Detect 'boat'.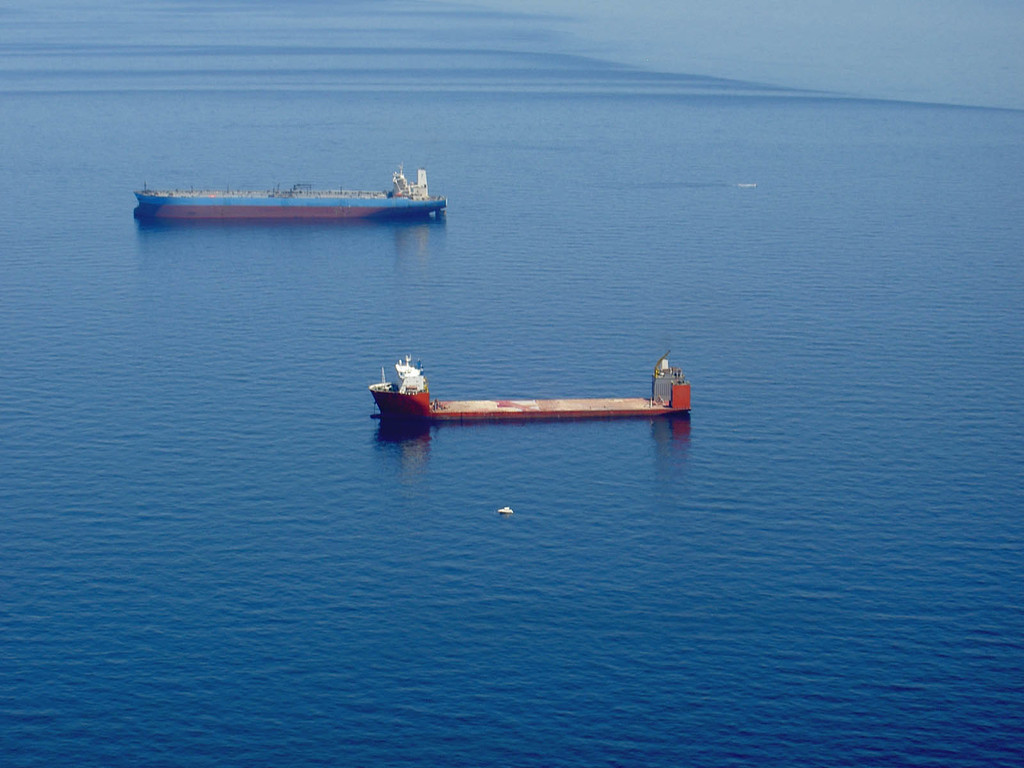
Detected at 352,332,691,438.
